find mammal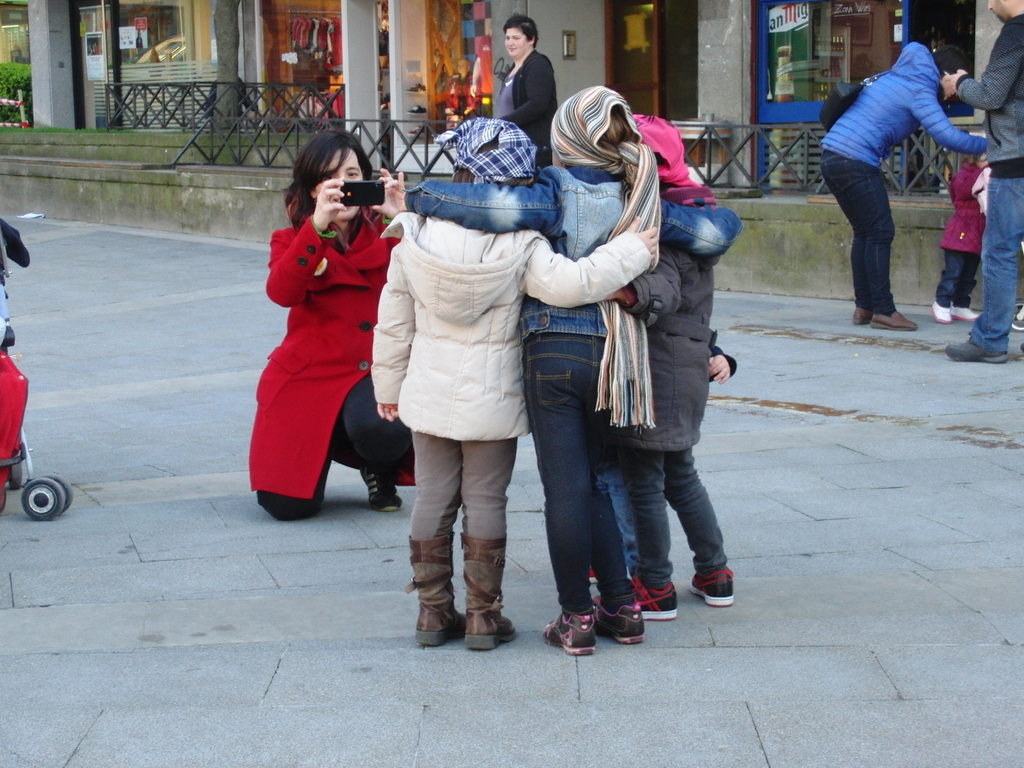
x1=594 y1=323 x2=745 y2=566
